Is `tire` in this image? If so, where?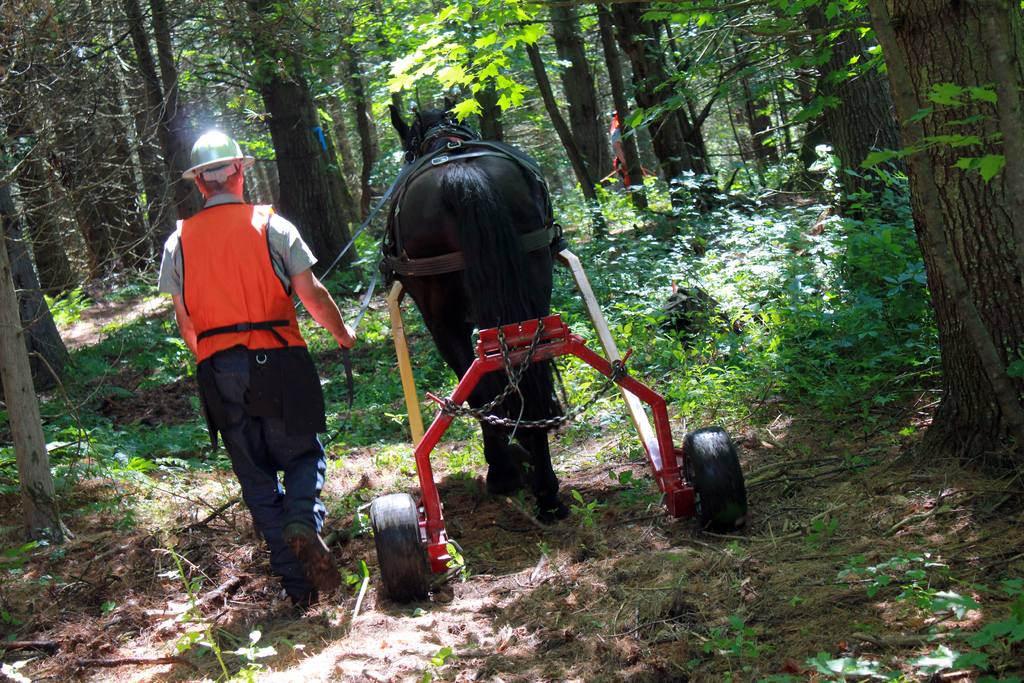
Yes, at 374:491:429:602.
